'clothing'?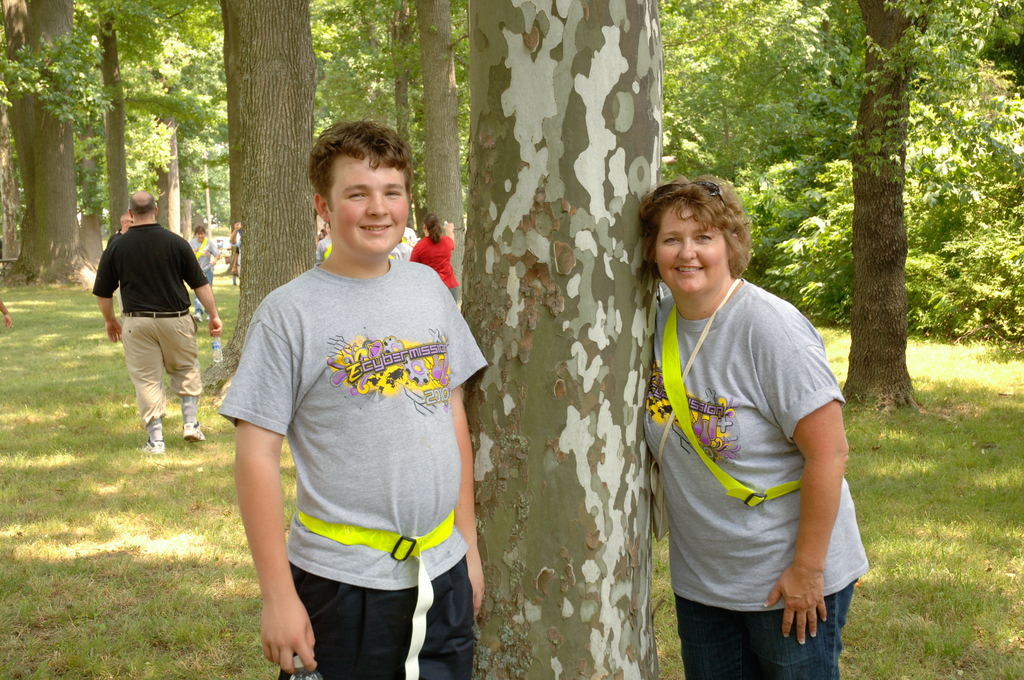
189,234,216,313
